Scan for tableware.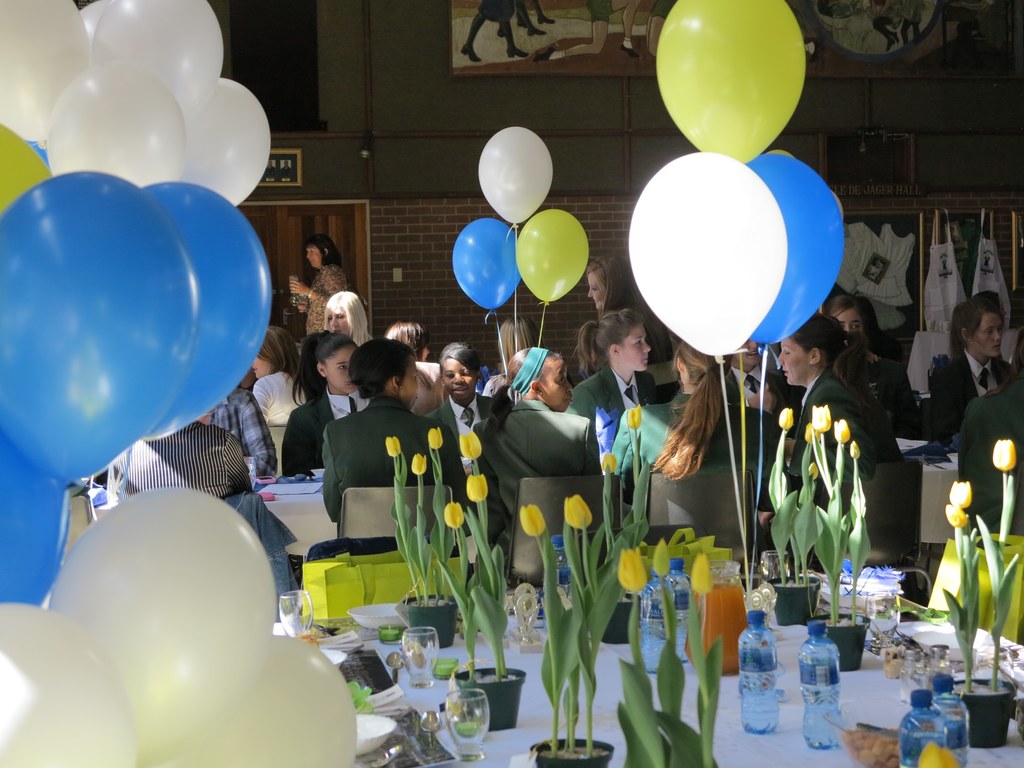
Scan result: rect(406, 625, 442, 692).
